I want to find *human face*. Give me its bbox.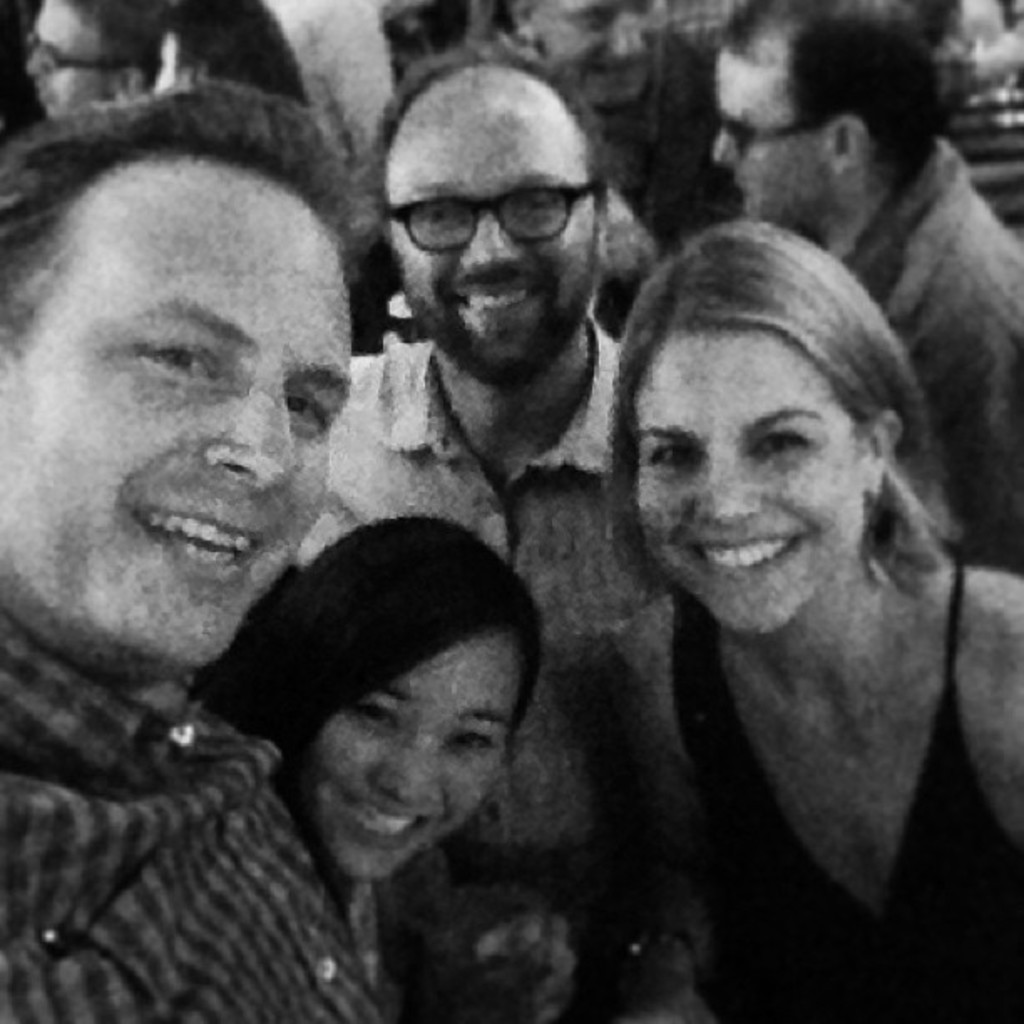
left=316, top=639, right=517, bottom=883.
